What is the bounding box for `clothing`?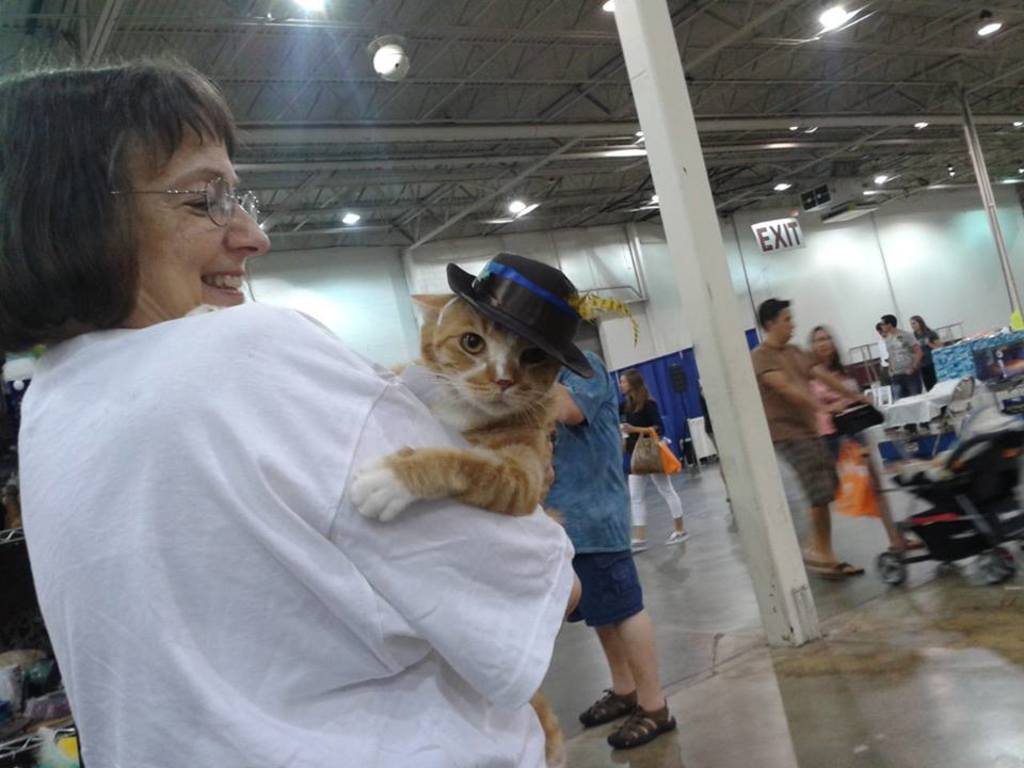
Rect(897, 374, 927, 398).
